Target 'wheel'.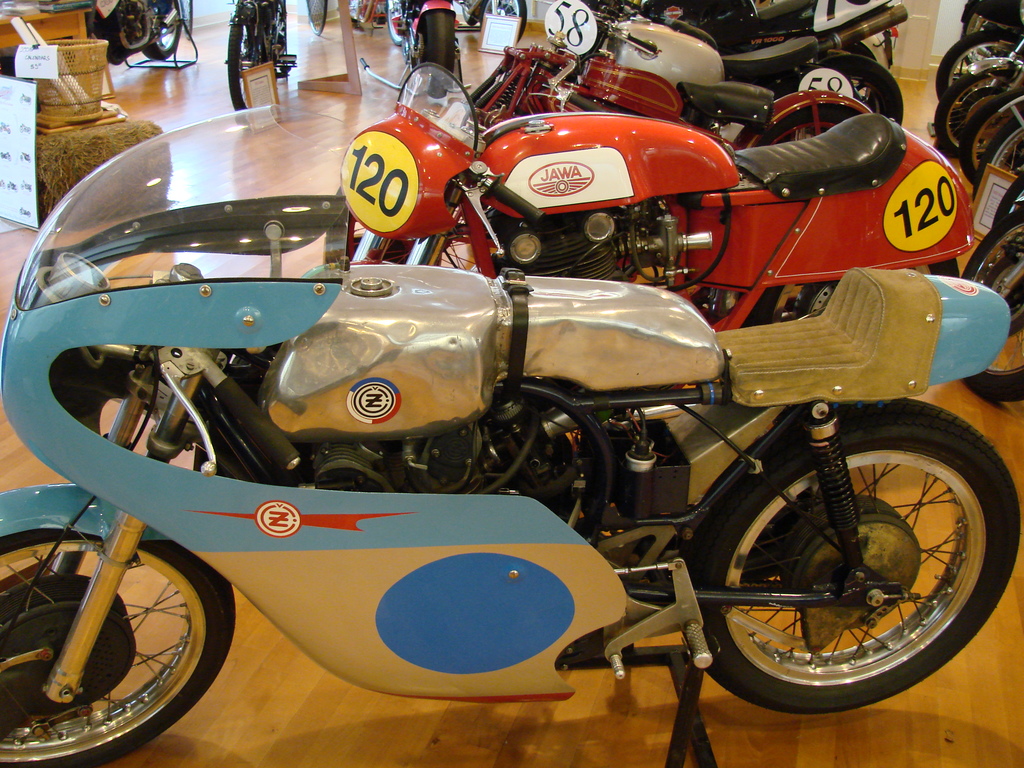
Target region: bbox=[932, 24, 1023, 101].
